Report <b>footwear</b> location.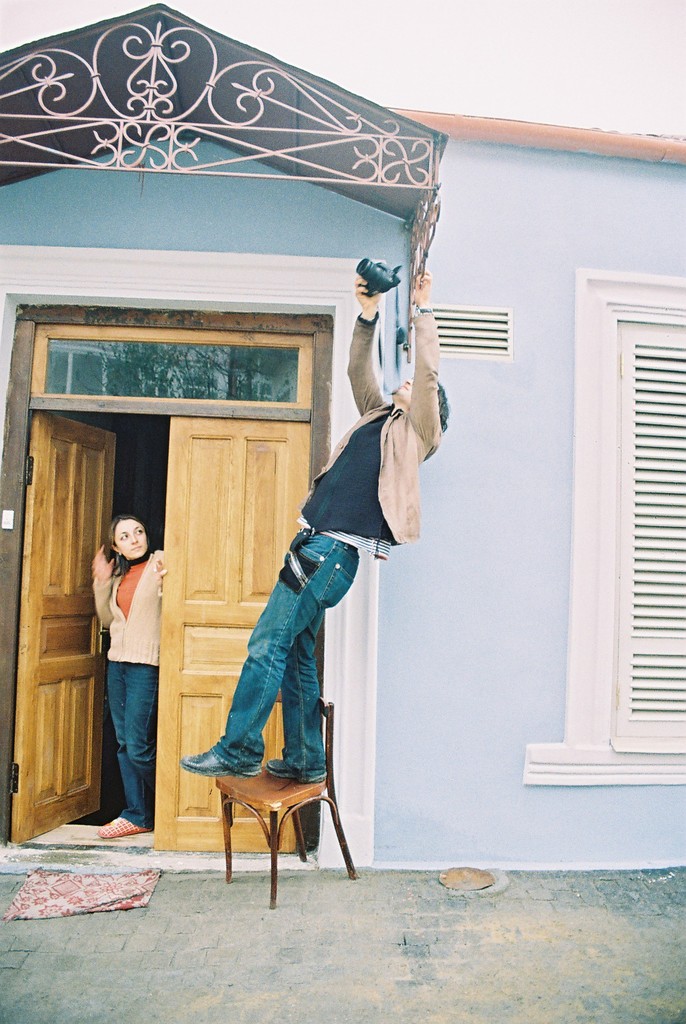
Report: l=181, t=744, r=263, b=785.
